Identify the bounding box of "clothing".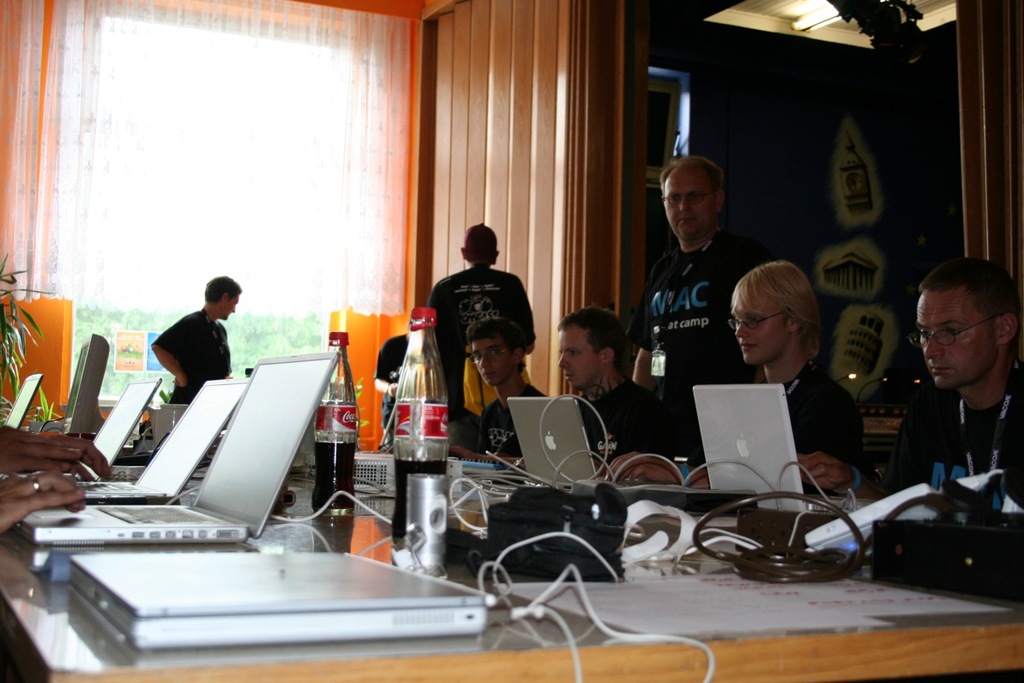
793:352:864:462.
